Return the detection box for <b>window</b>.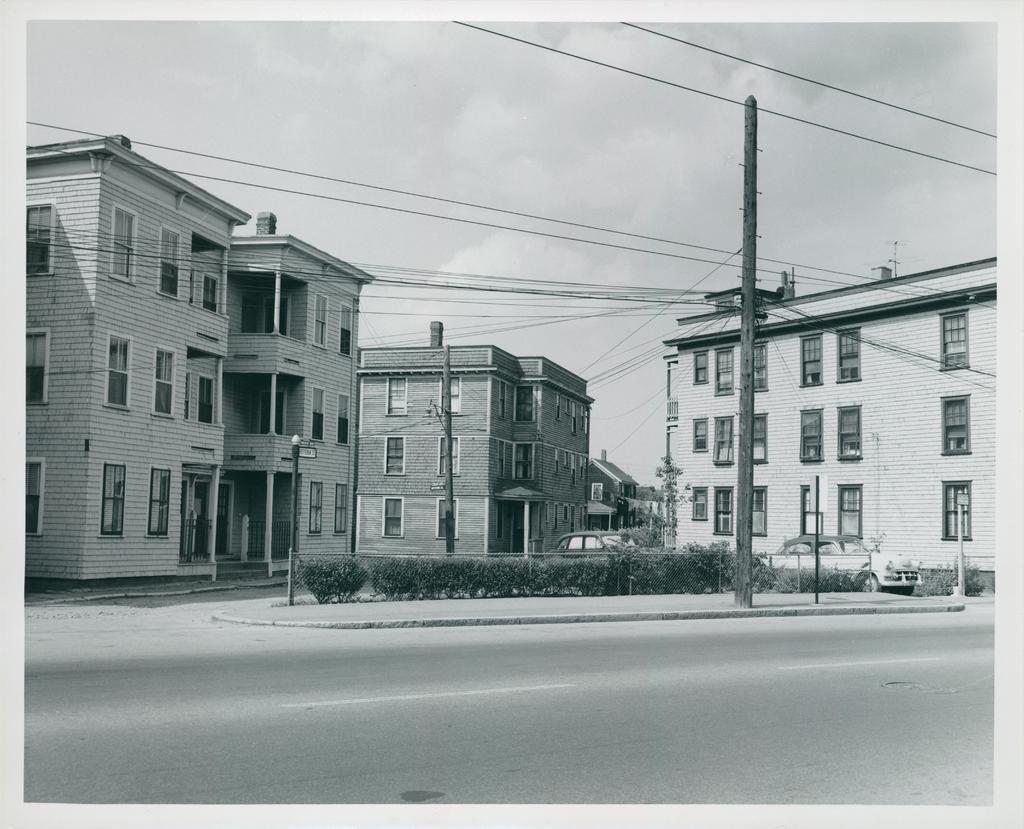
<bbox>146, 468, 170, 536</bbox>.
